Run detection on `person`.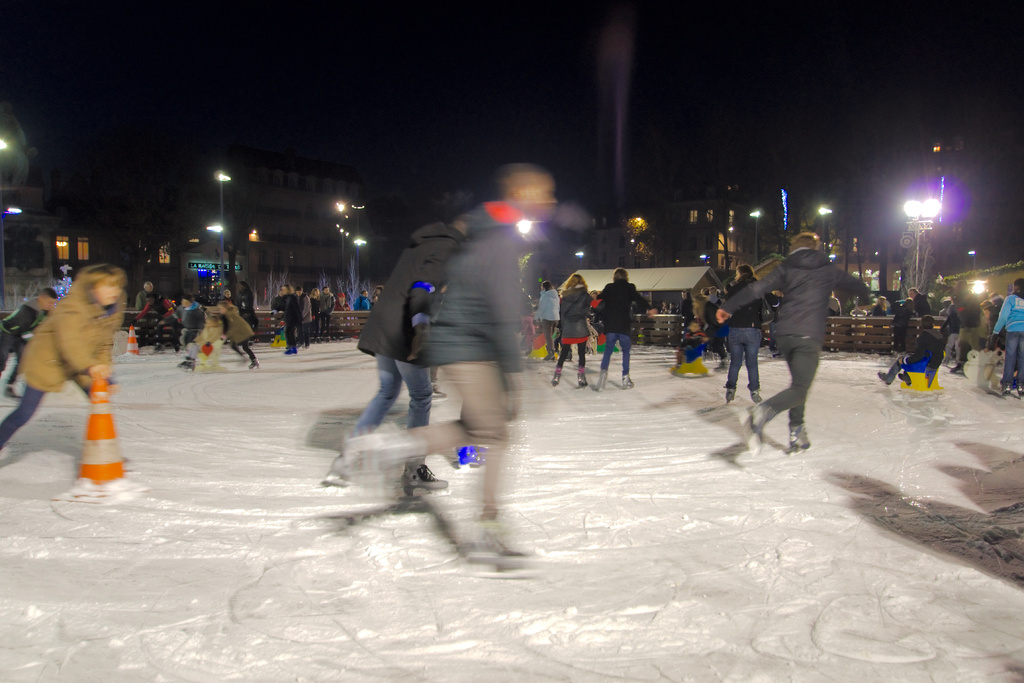
Result: pyautogui.locateOnScreen(308, 288, 321, 343).
